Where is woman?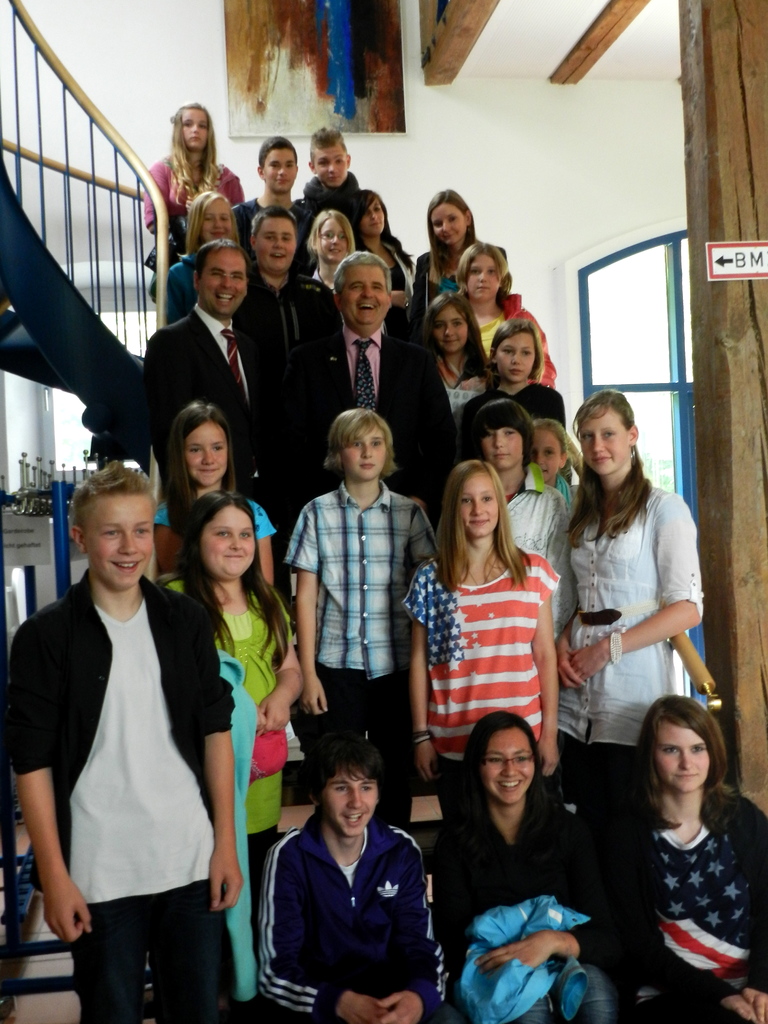
[x1=422, y1=709, x2=634, y2=1023].
